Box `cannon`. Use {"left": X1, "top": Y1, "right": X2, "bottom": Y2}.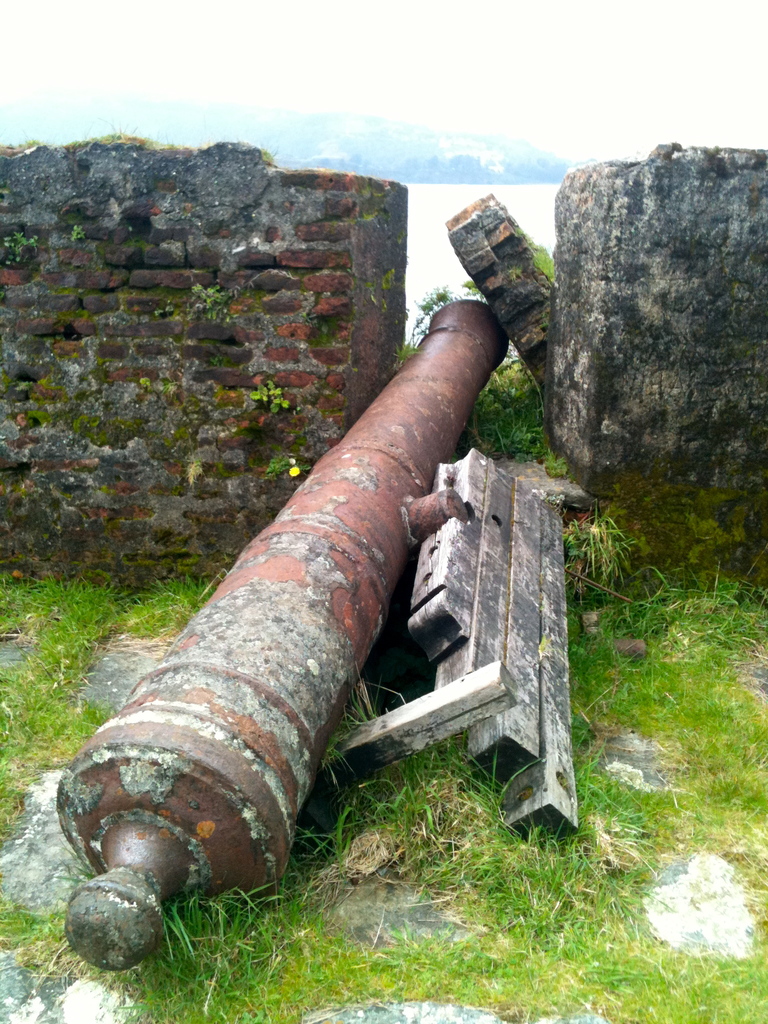
{"left": 58, "top": 301, "right": 513, "bottom": 964}.
